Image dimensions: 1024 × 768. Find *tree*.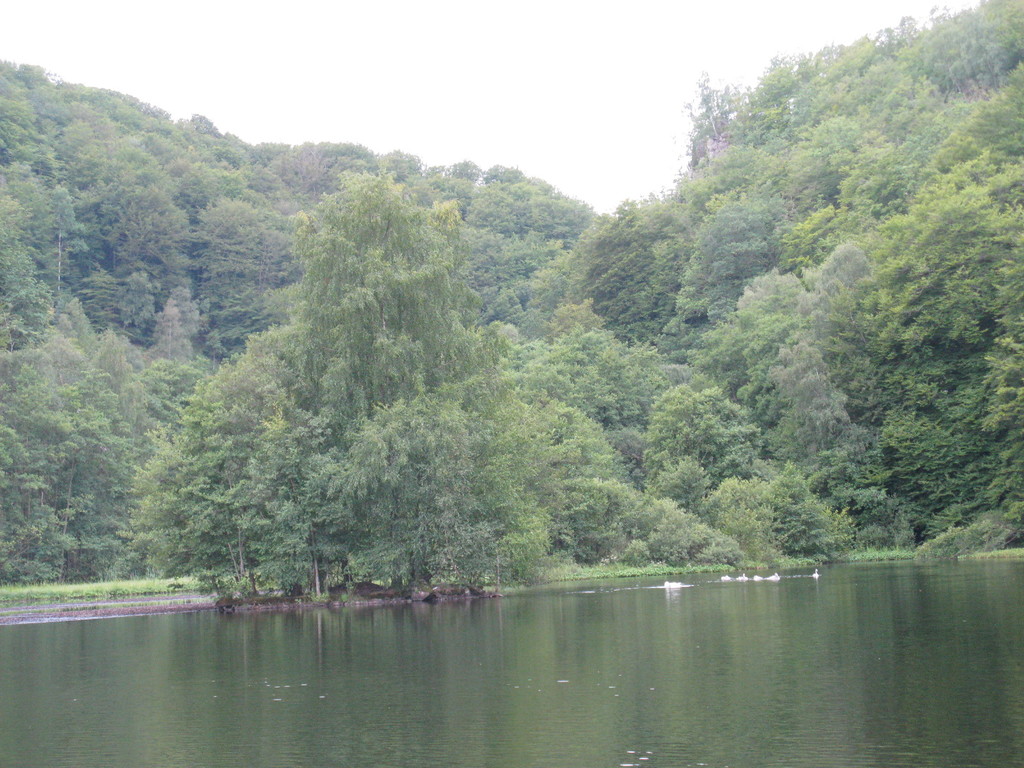
{"x1": 215, "y1": 131, "x2": 532, "y2": 610}.
